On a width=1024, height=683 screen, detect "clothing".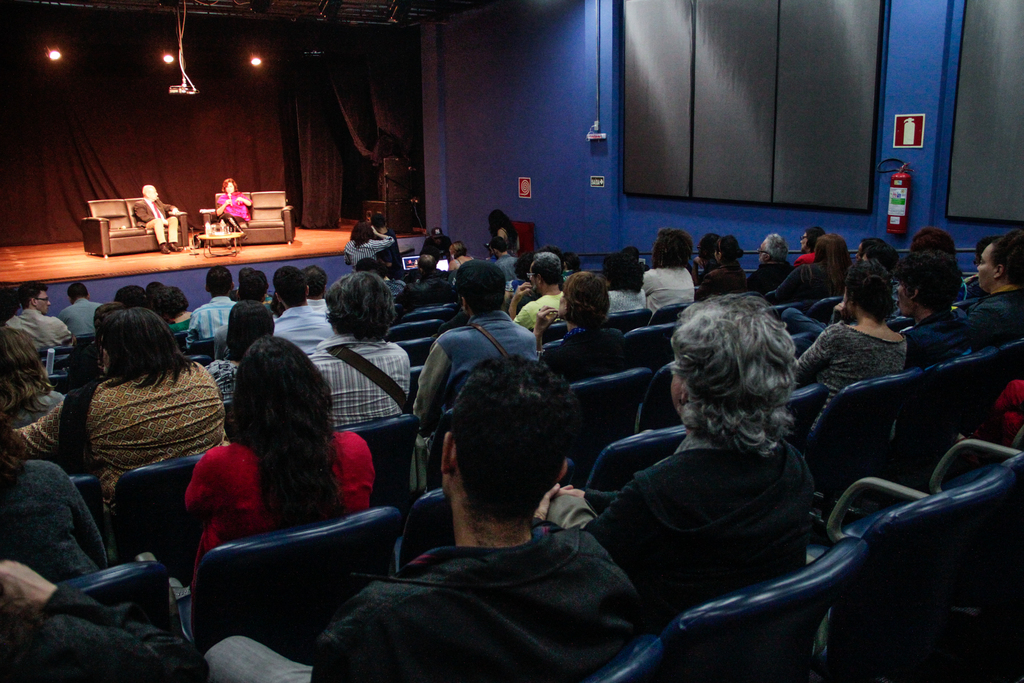
906/311/966/359.
